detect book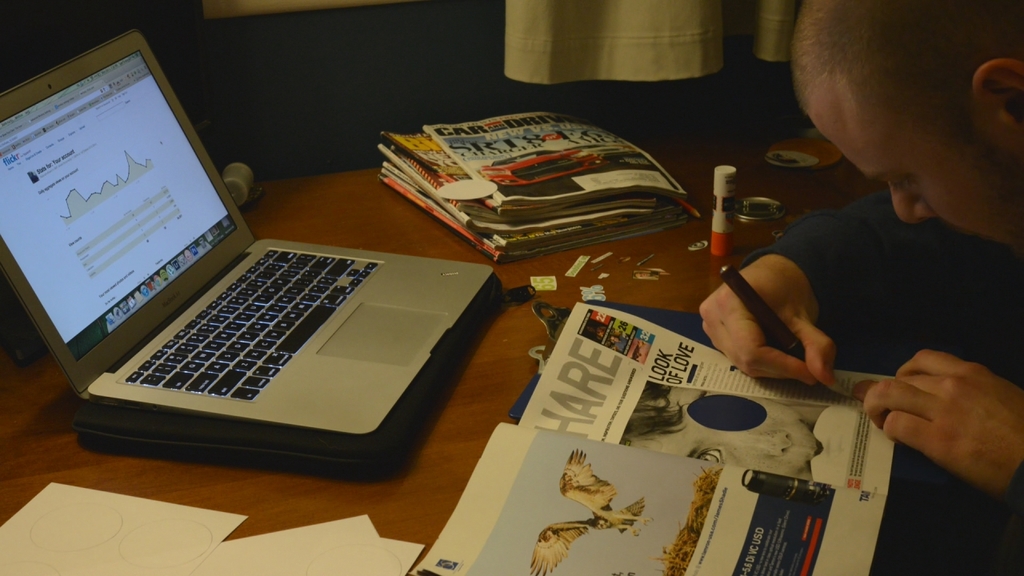
l=0, t=27, r=540, b=481
